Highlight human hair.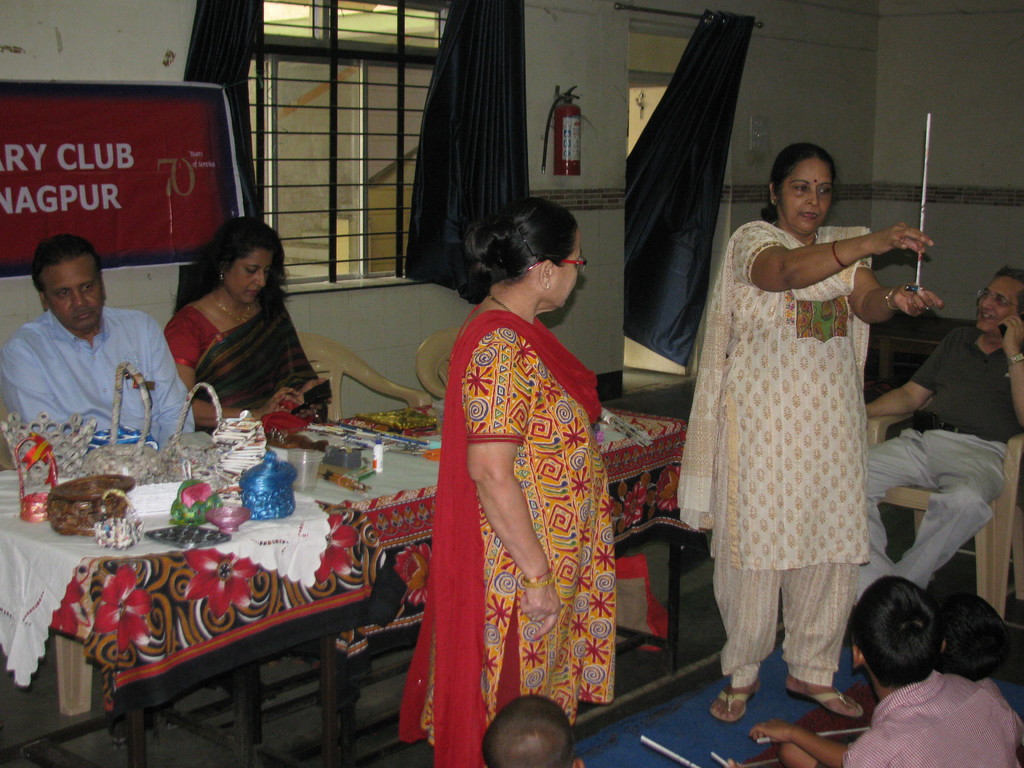
Highlighted region: {"x1": 992, "y1": 262, "x2": 1023, "y2": 321}.
